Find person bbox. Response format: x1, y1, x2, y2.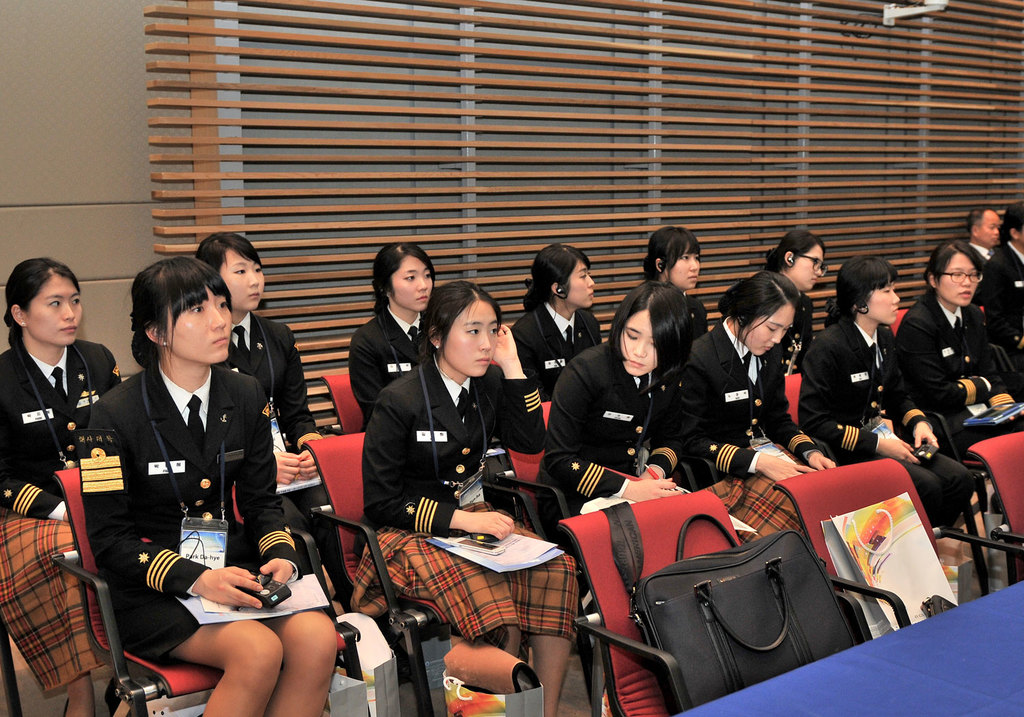
638, 225, 710, 337.
